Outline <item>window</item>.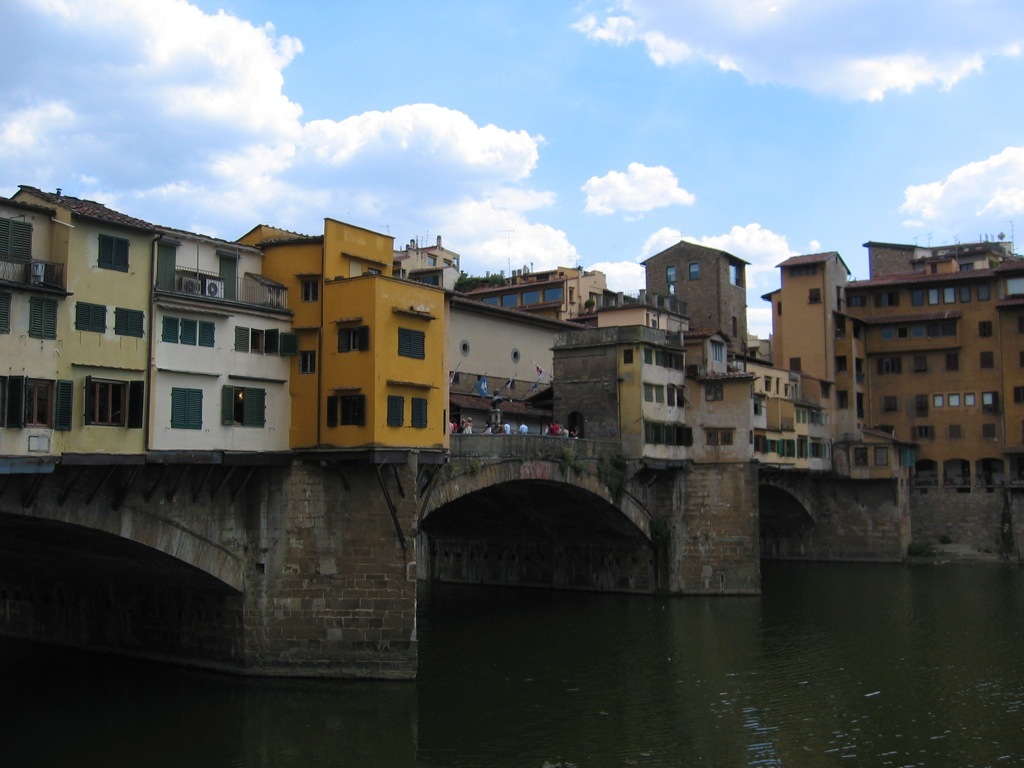
Outline: (left=763, top=375, right=773, bottom=394).
